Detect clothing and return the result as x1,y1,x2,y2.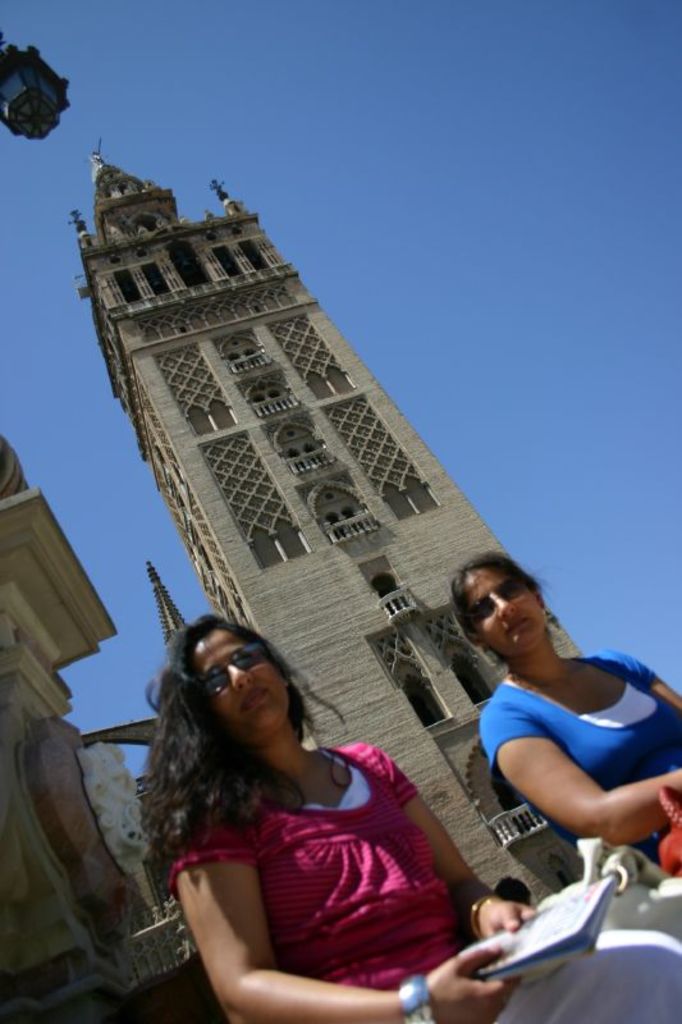
161,739,681,1023.
